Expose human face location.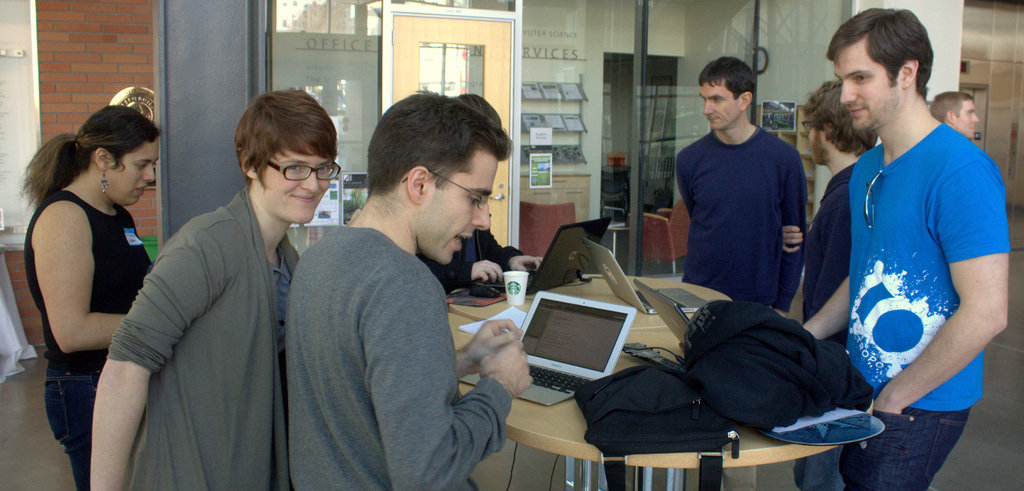
Exposed at <box>266,155,328,224</box>.
